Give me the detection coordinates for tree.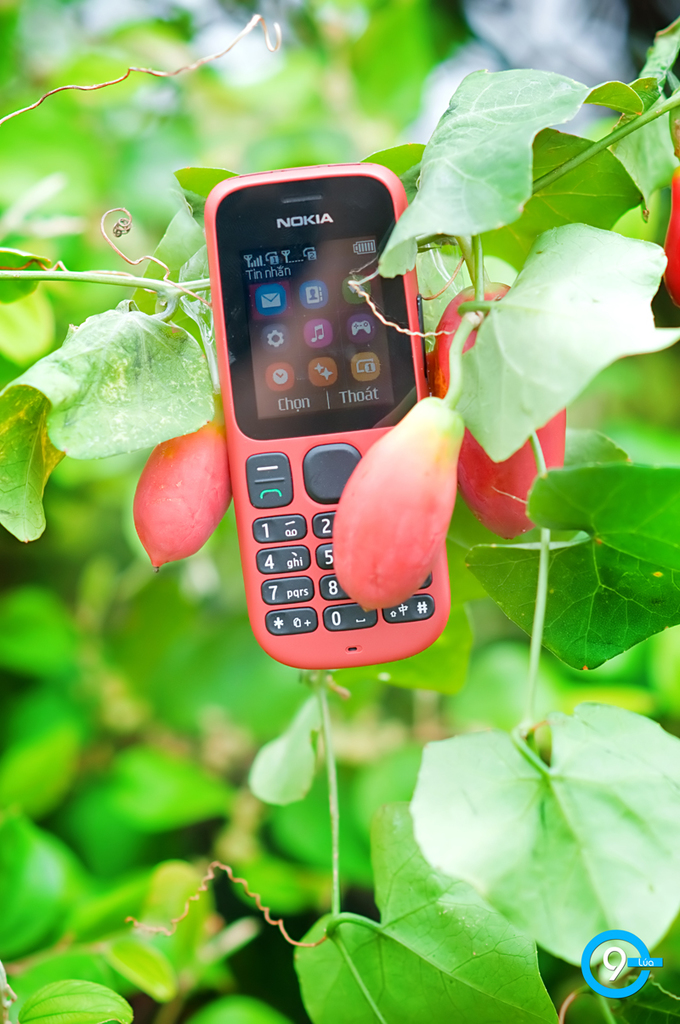
pyautogui.locateOnScreen(0, 0, 679, 1023).
